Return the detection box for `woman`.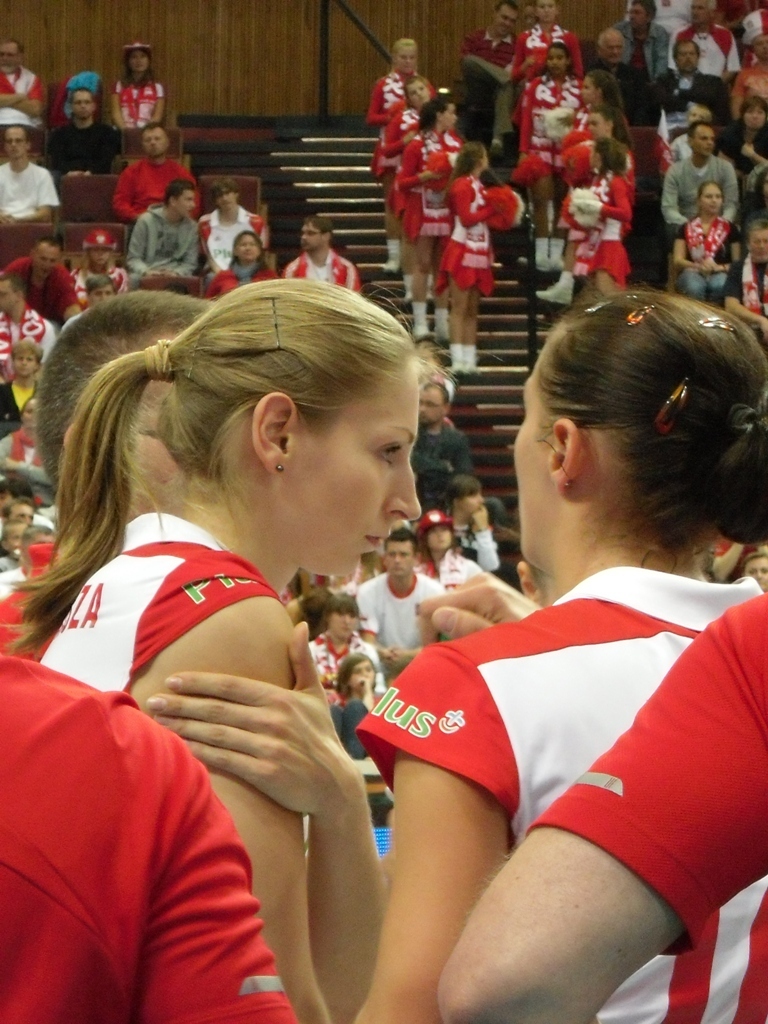
676, 183, 744, 307.
